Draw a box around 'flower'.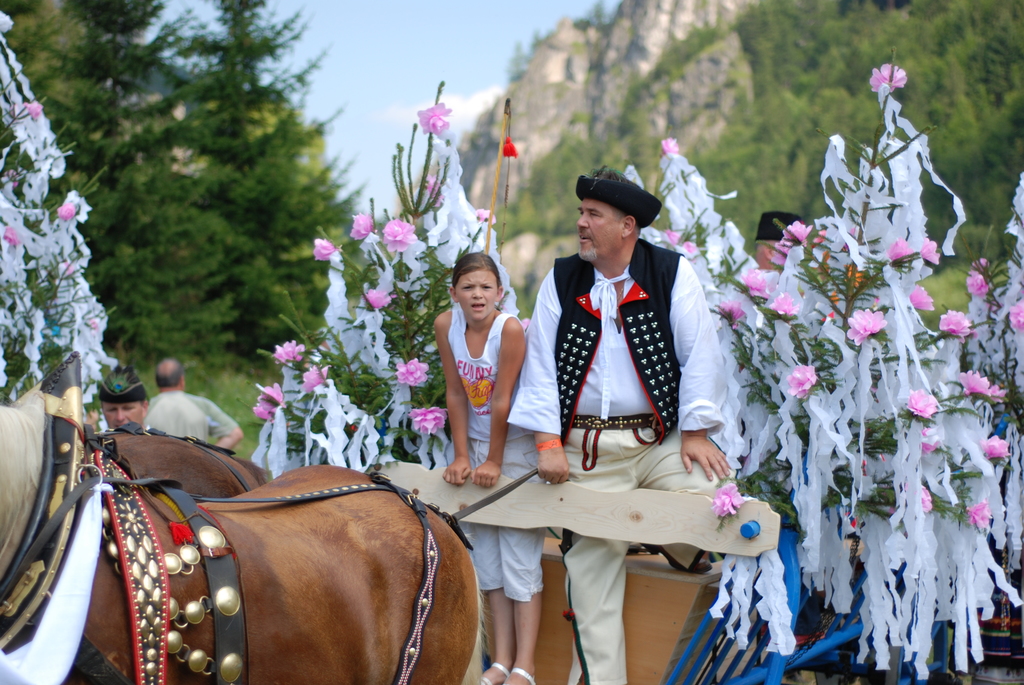
bbox=(978, 434, 1013, 462).
